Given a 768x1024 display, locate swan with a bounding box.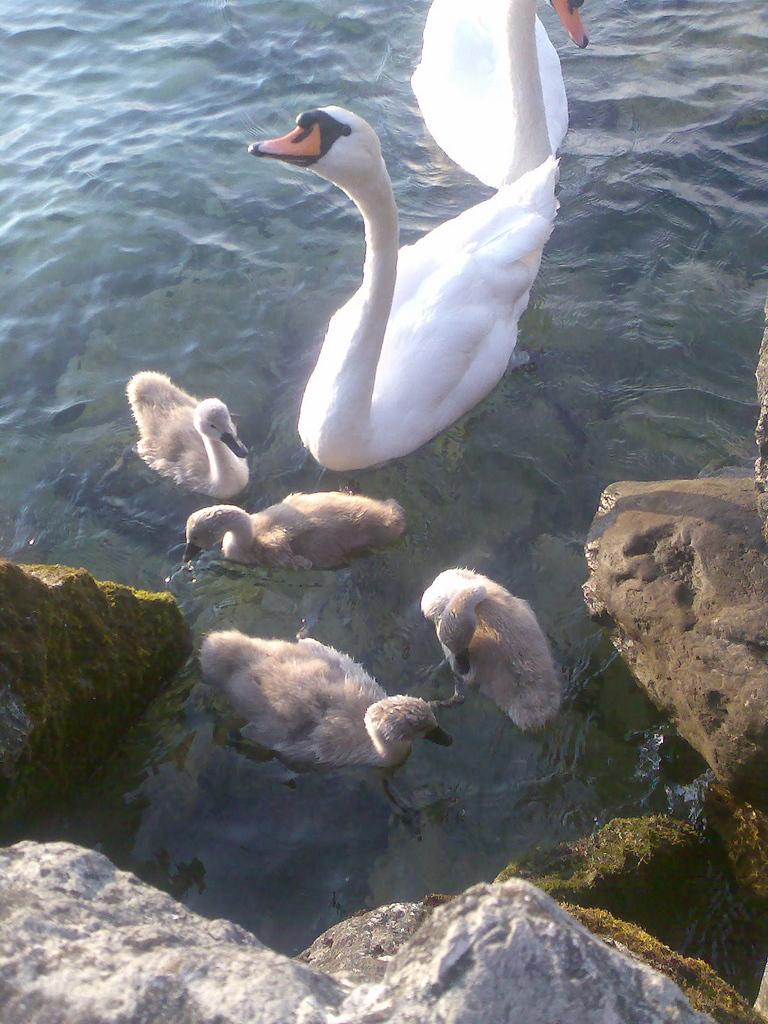
Located: {"left": 419, "top": 562, "right": 563, "bottom": 757}.
